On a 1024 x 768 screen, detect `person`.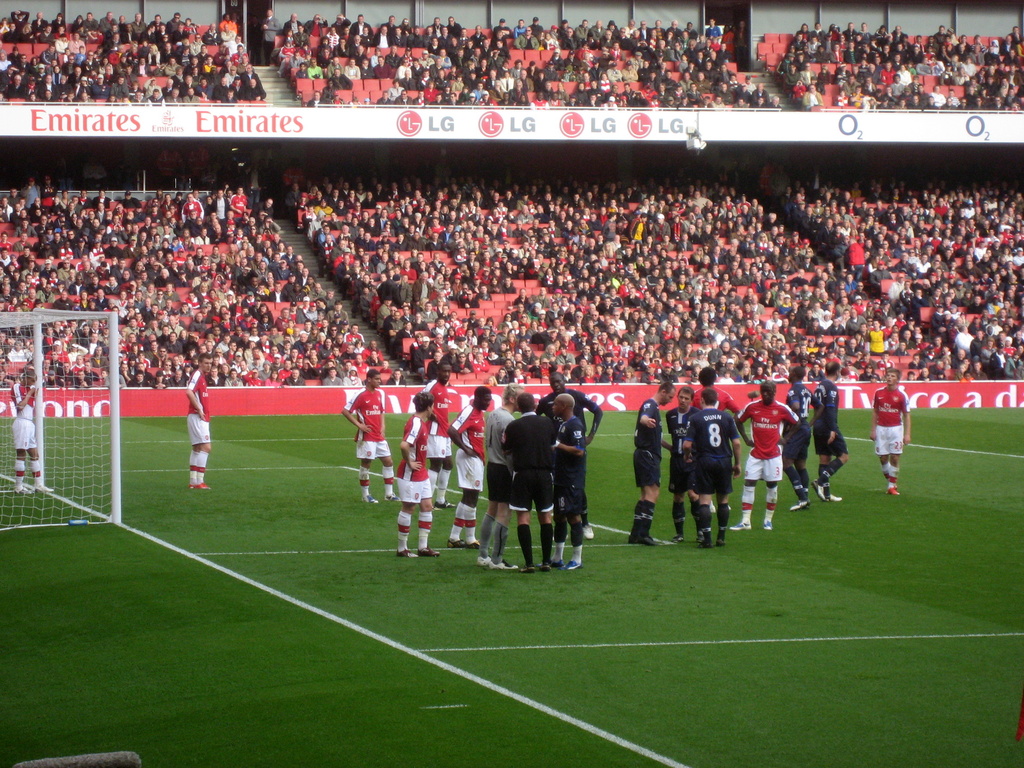
box(340, 366, 399, 505).
